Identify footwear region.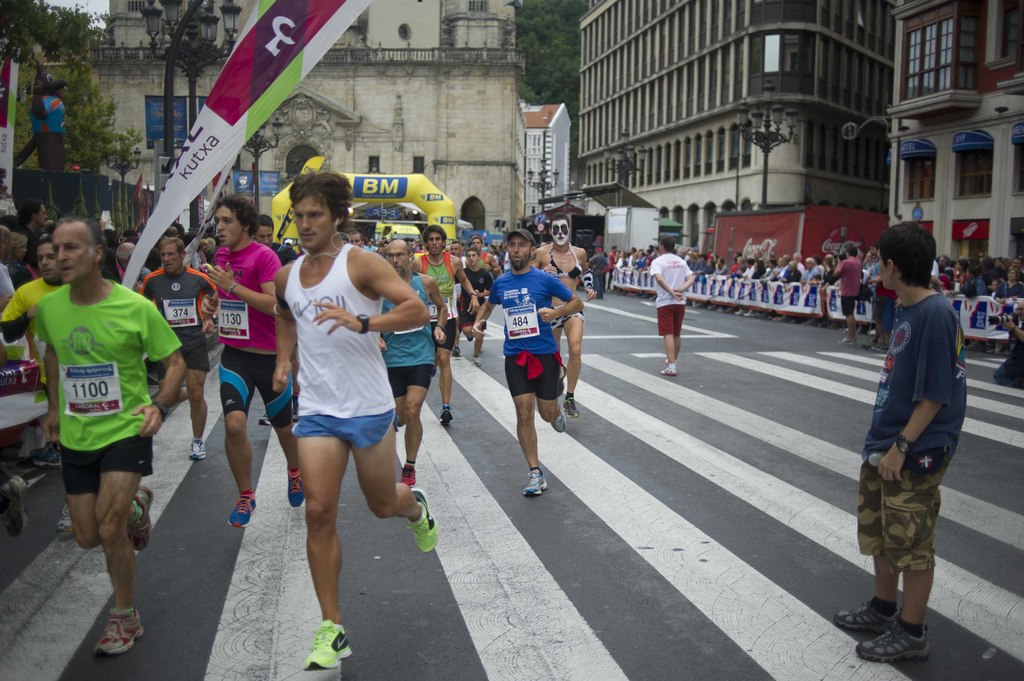
Region: <region>660, 366, 678, 377</region>.
